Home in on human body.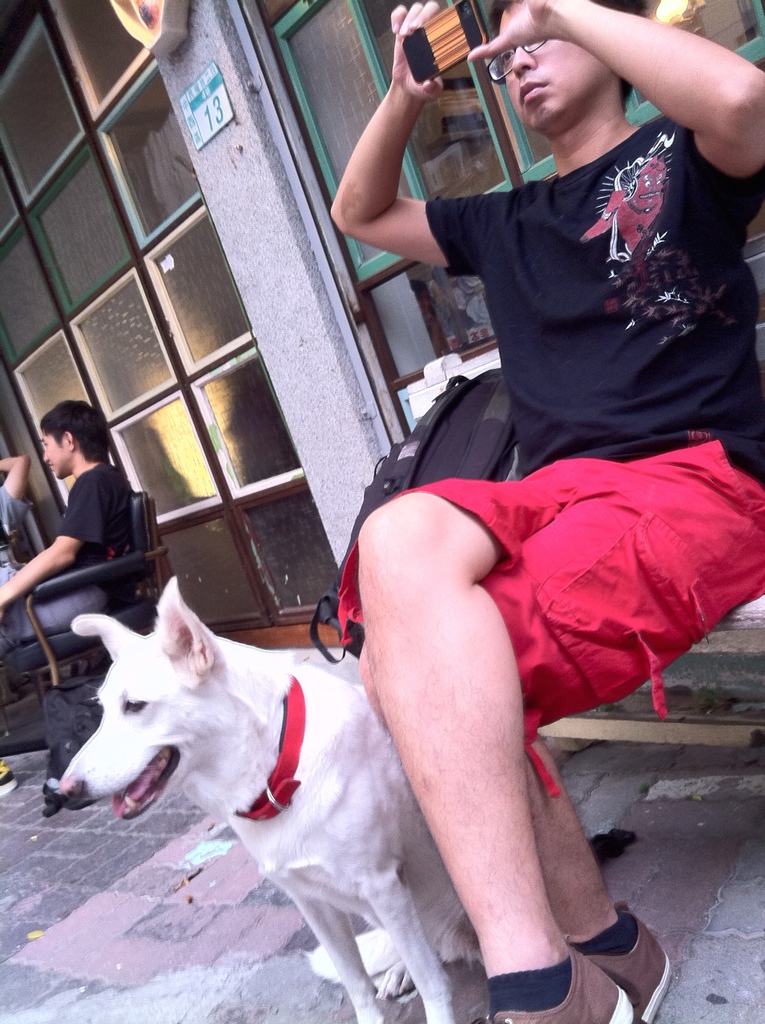
Homed in at x1=0 y1=446 x2=31 y2=586.
